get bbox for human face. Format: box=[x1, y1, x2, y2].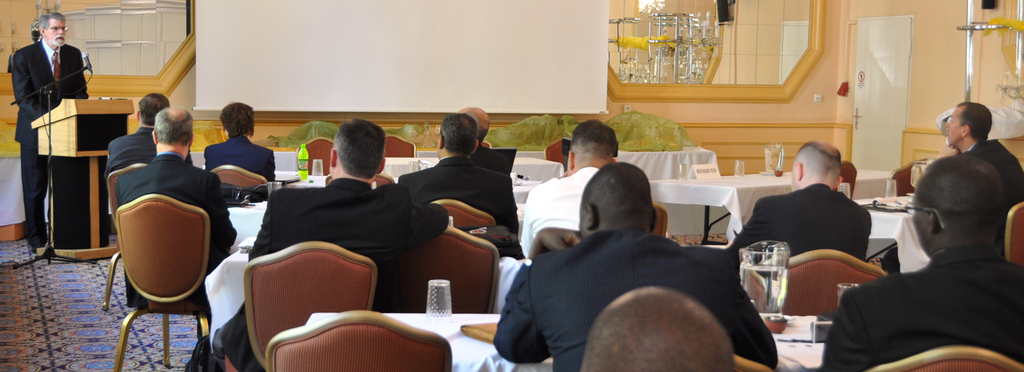
box=[42, 13, 67, 45].
